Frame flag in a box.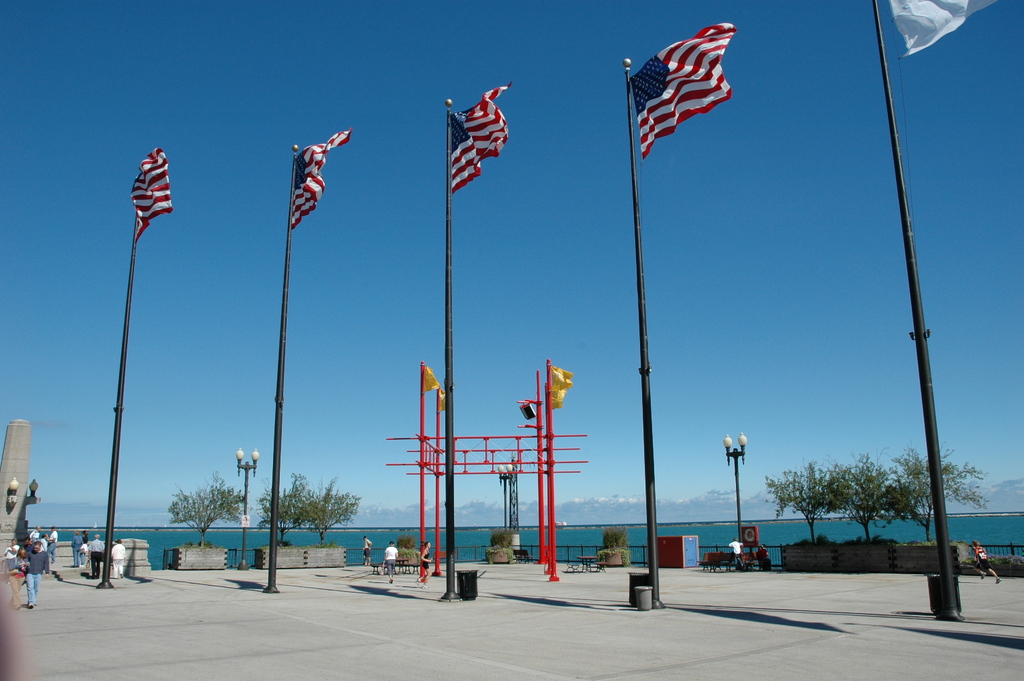
{"left": 424, "top": 358, "right": 444, "bottom": 391}.
